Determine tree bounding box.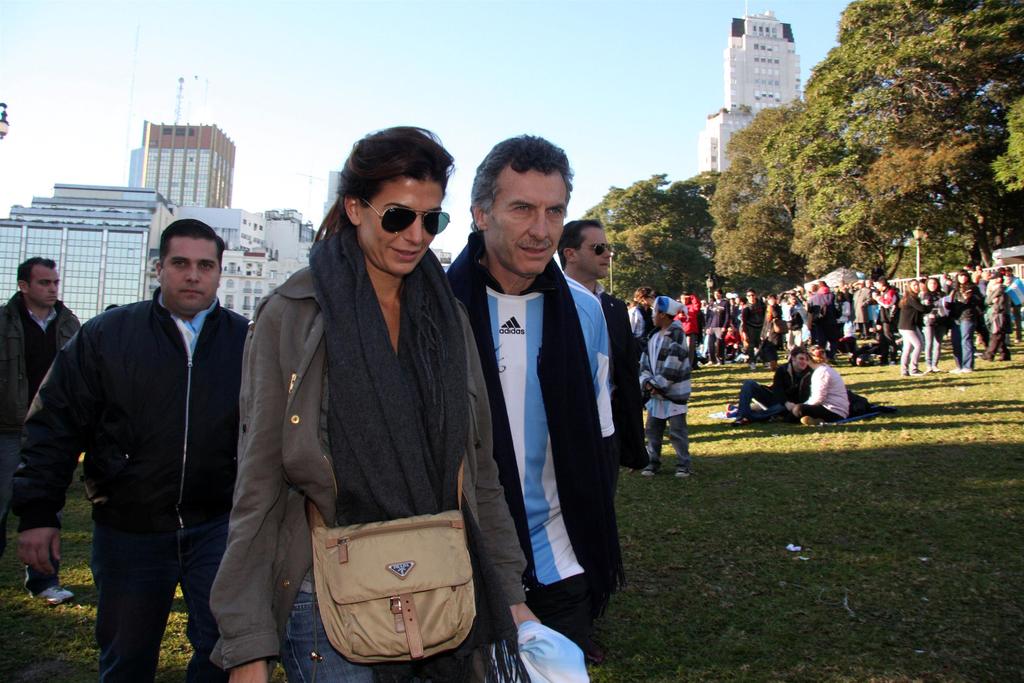
Determined: 785/56/880/299.
